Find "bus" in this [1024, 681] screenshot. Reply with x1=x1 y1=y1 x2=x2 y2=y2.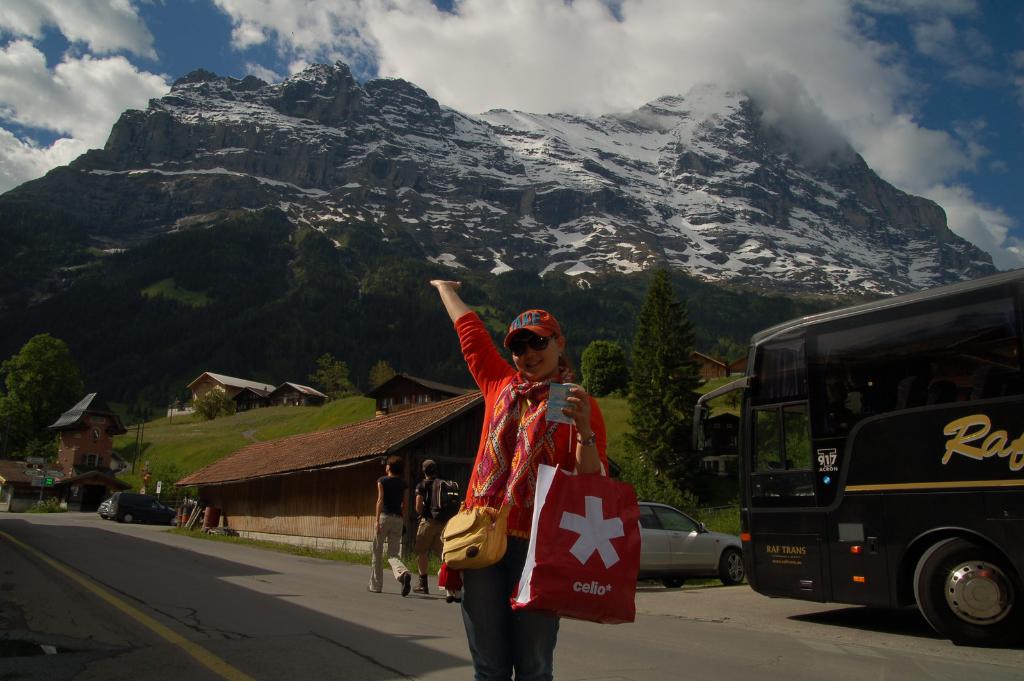
x1=685 y1=261 x2=1023 y2=647.
